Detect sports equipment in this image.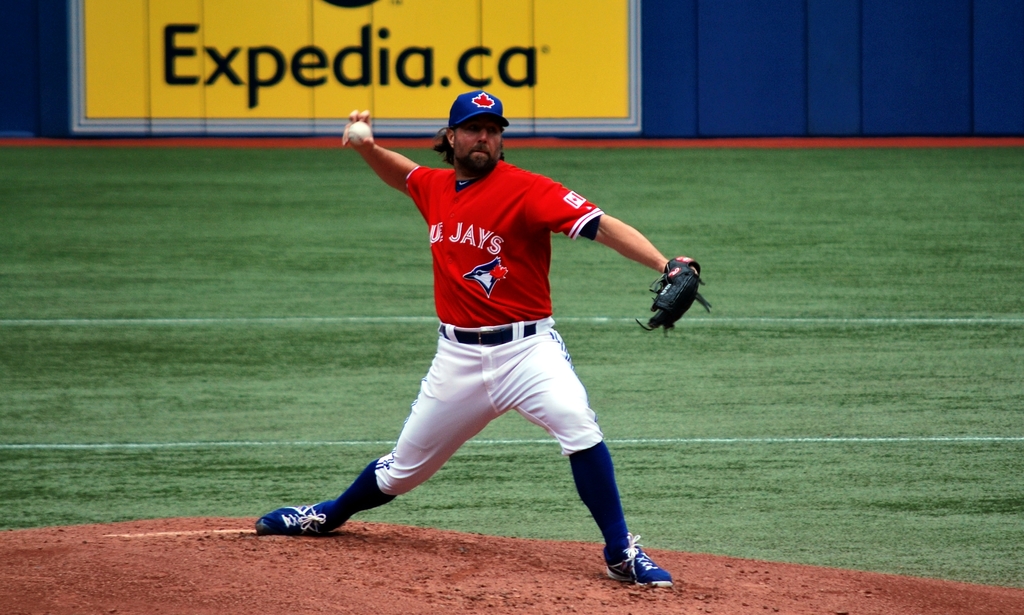
Detection: pyautogui.locateOnScreen(601, 530, 673, 587).
